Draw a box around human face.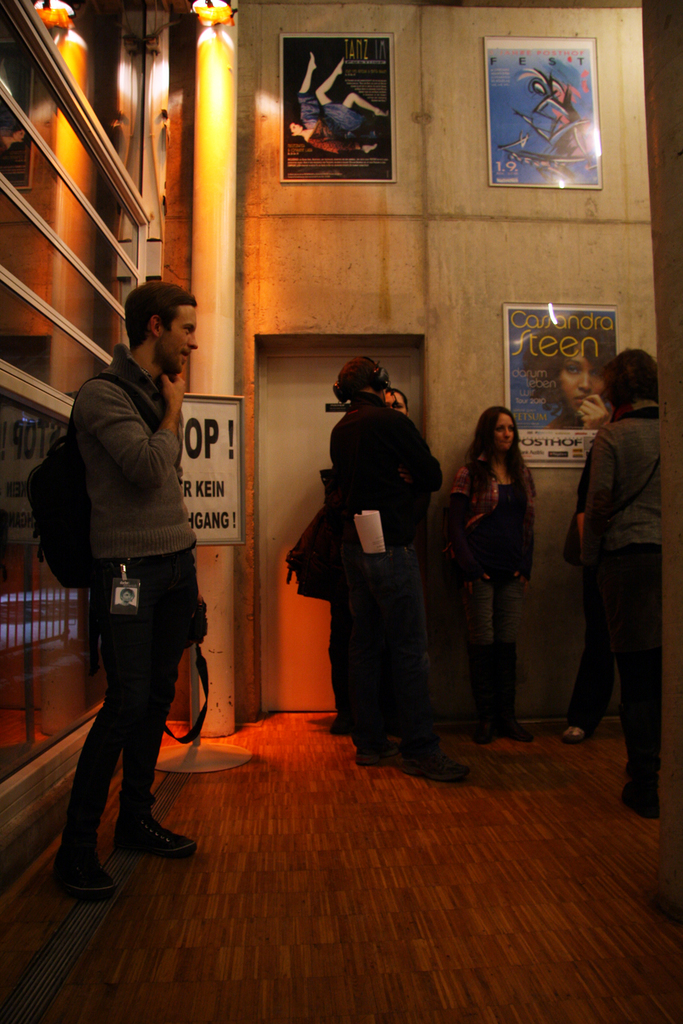
490/410/513/446.
